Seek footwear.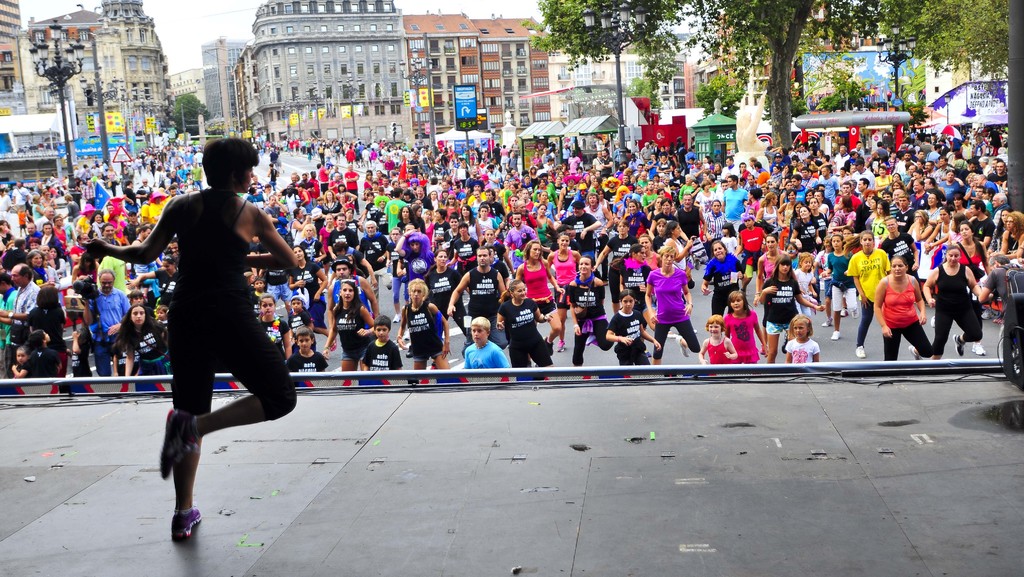
rect(973, 342, 985, 356).
